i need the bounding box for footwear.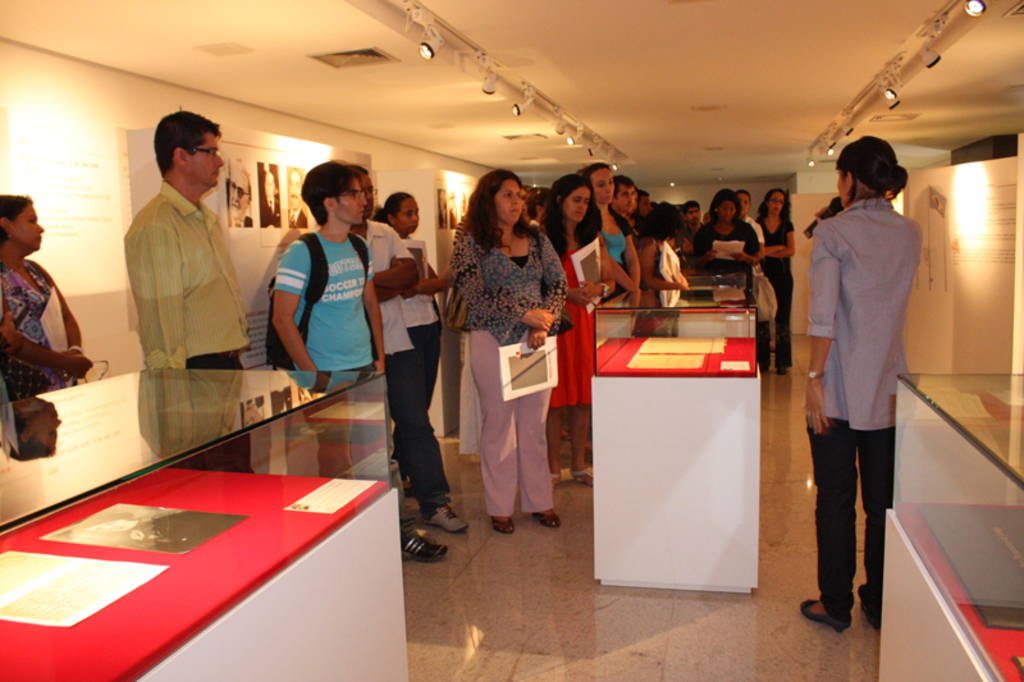
Here it is: pyautogui.locateOnScreen(529, 508, 562, 528).
